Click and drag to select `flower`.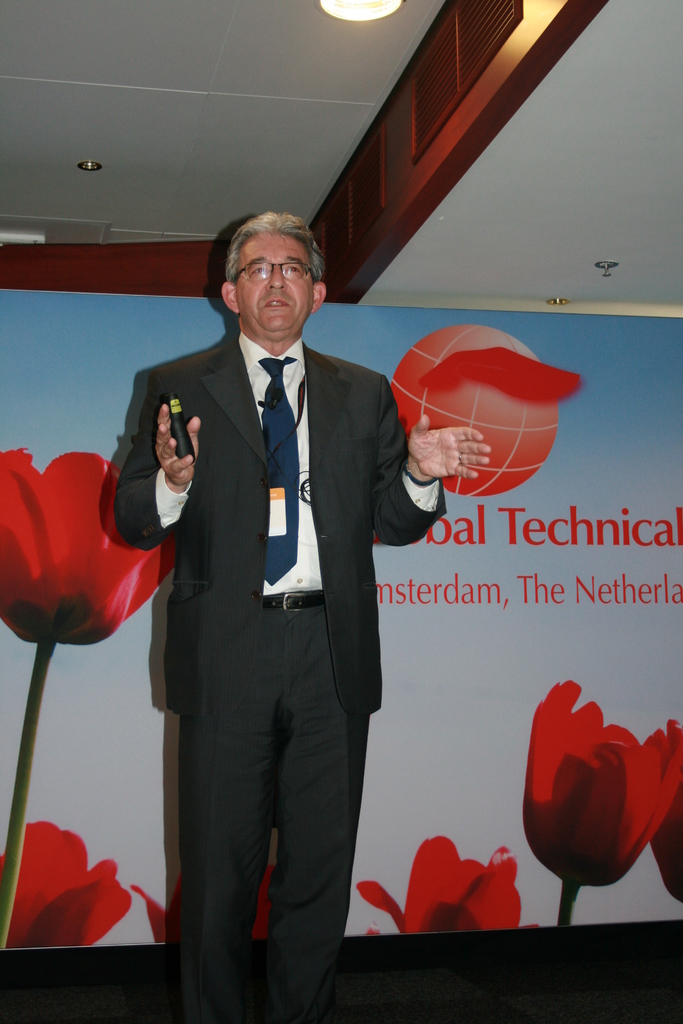
Selection: (left=0, top=445, right=181, bottom=652).
